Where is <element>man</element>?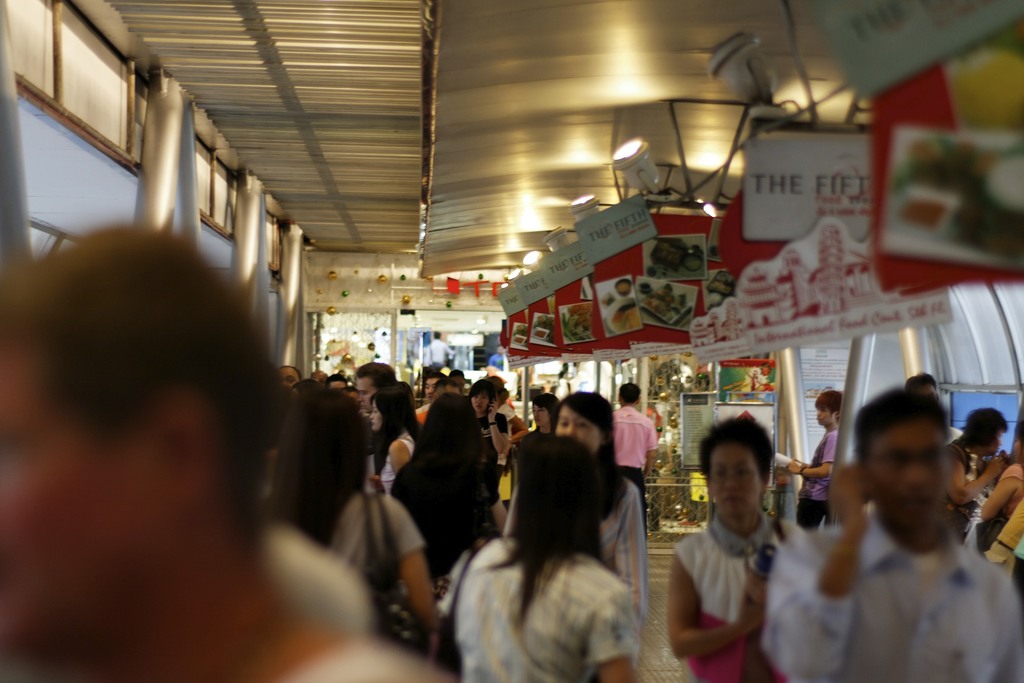
Rect(957, 409, 1009, 536).
